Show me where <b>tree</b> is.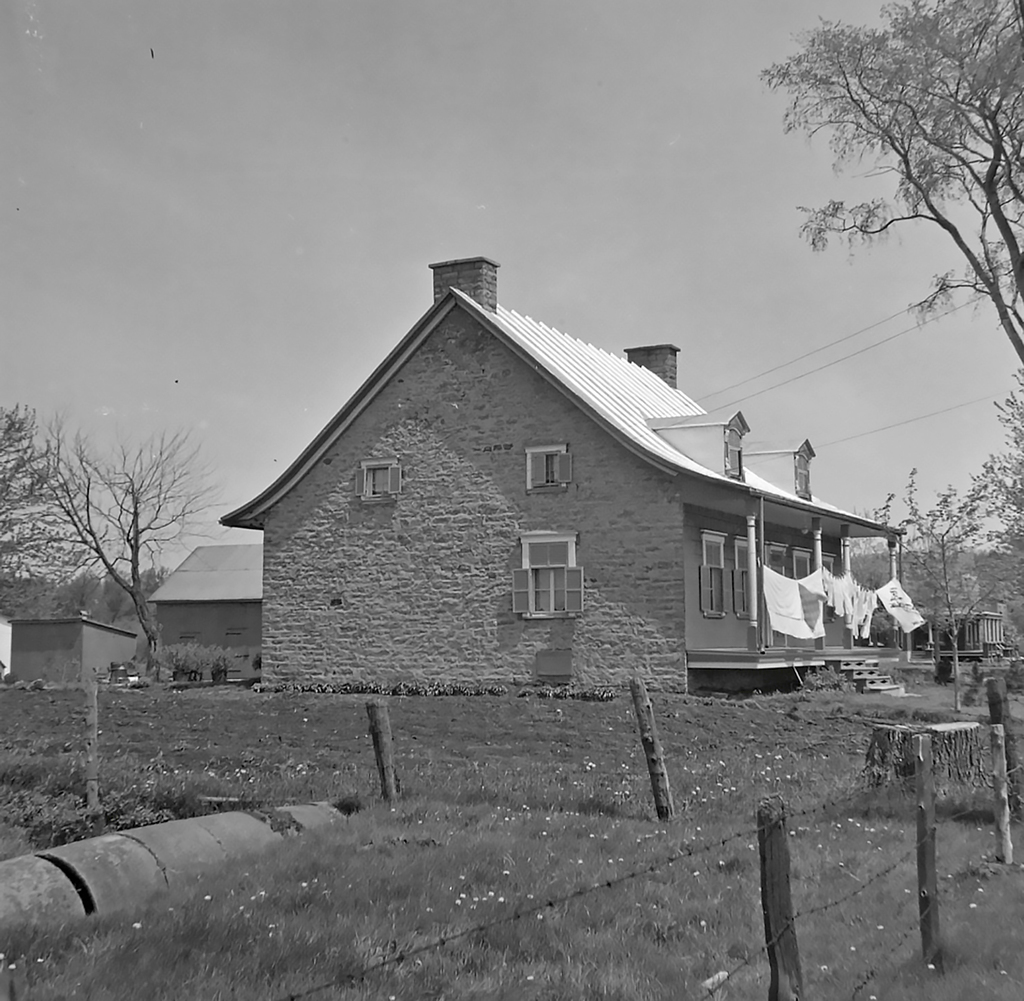
<b>tree</b> is at (857,467,1013,709).
